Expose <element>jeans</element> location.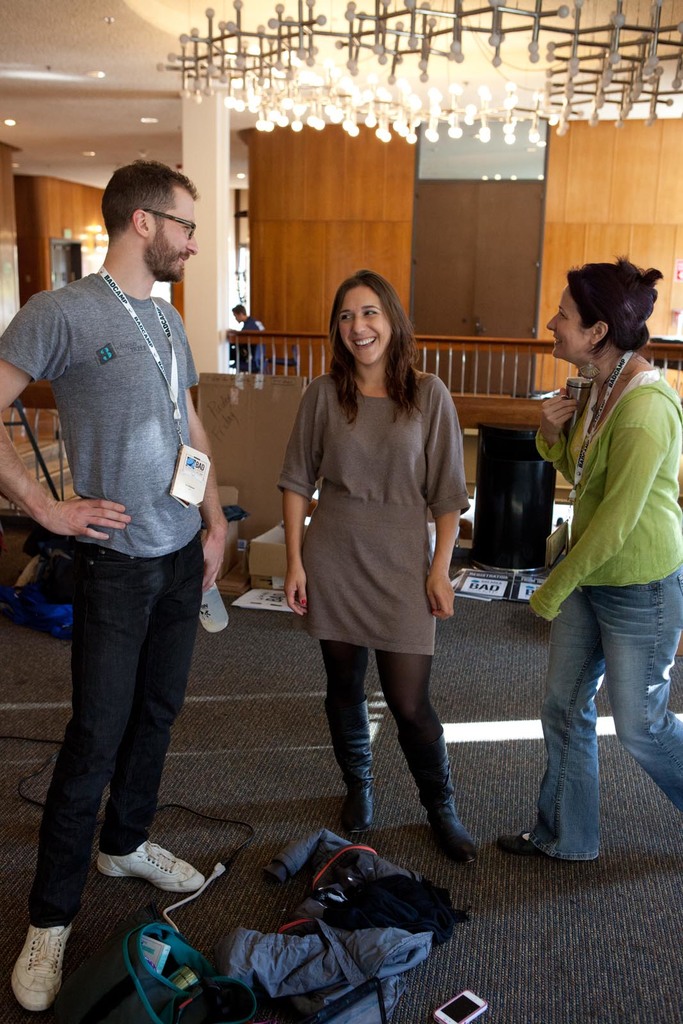
Exposed at l=321, t=637, r=466, b=812.
